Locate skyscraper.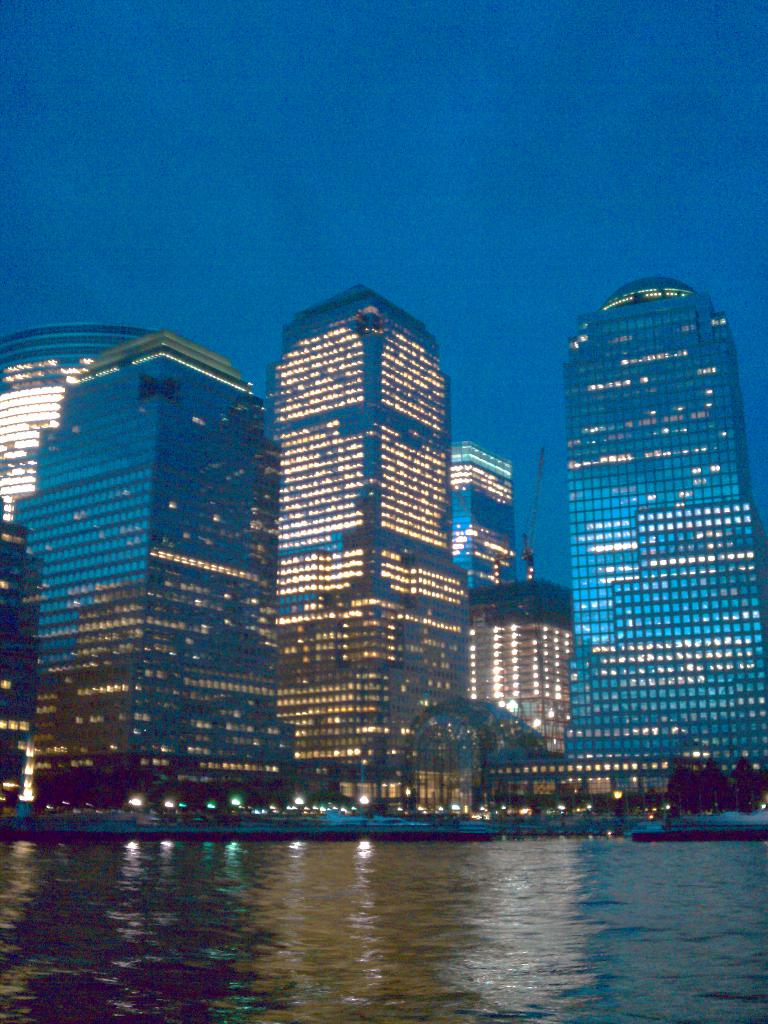
Bounding box: Rect(15, 339, 291, 796).
